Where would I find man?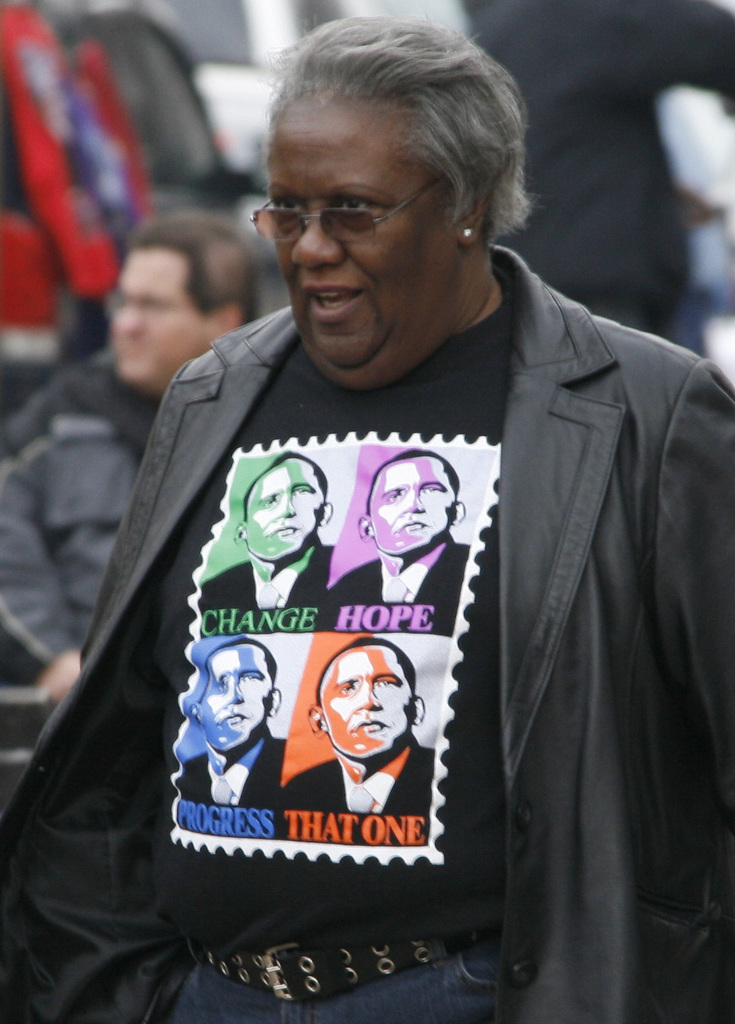
At <bbox>279, 640, 437, 857</bbox>.
